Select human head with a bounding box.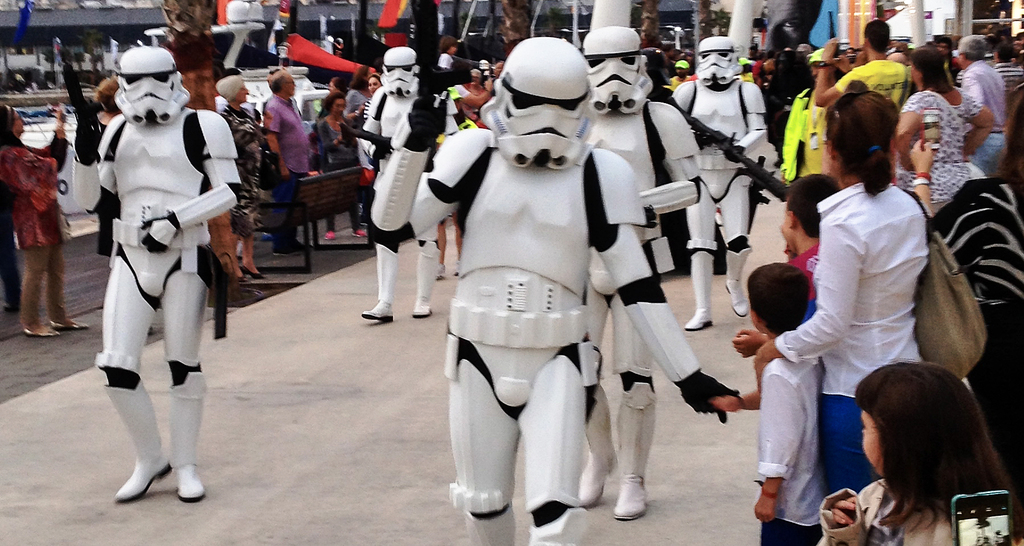
(788,170,845,246).
